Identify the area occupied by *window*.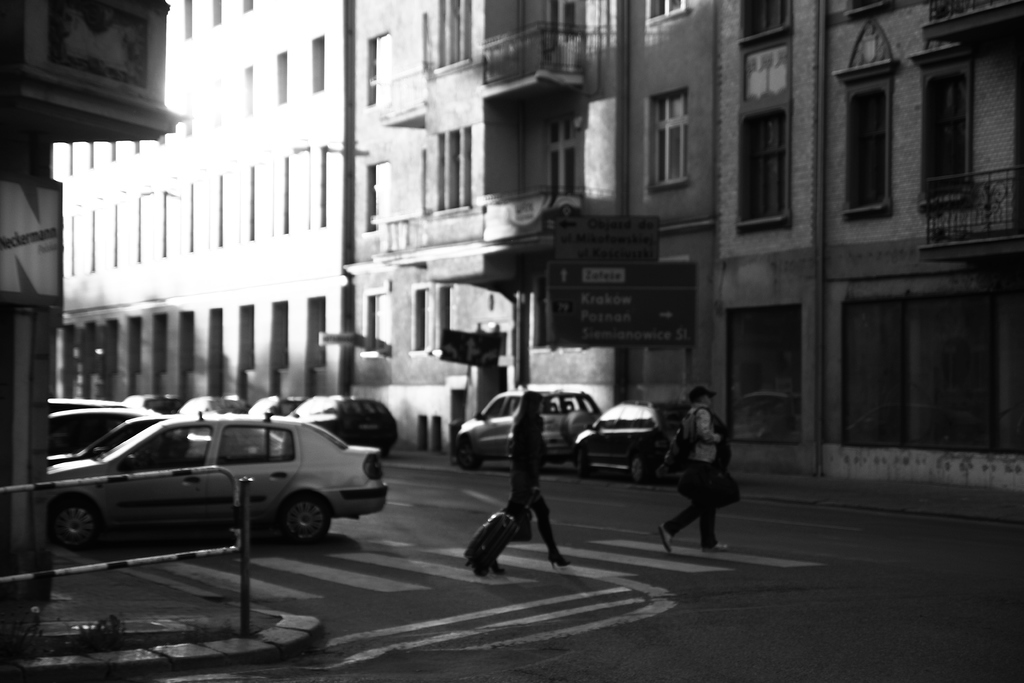
Area: region(743, 0, 789, 47).
